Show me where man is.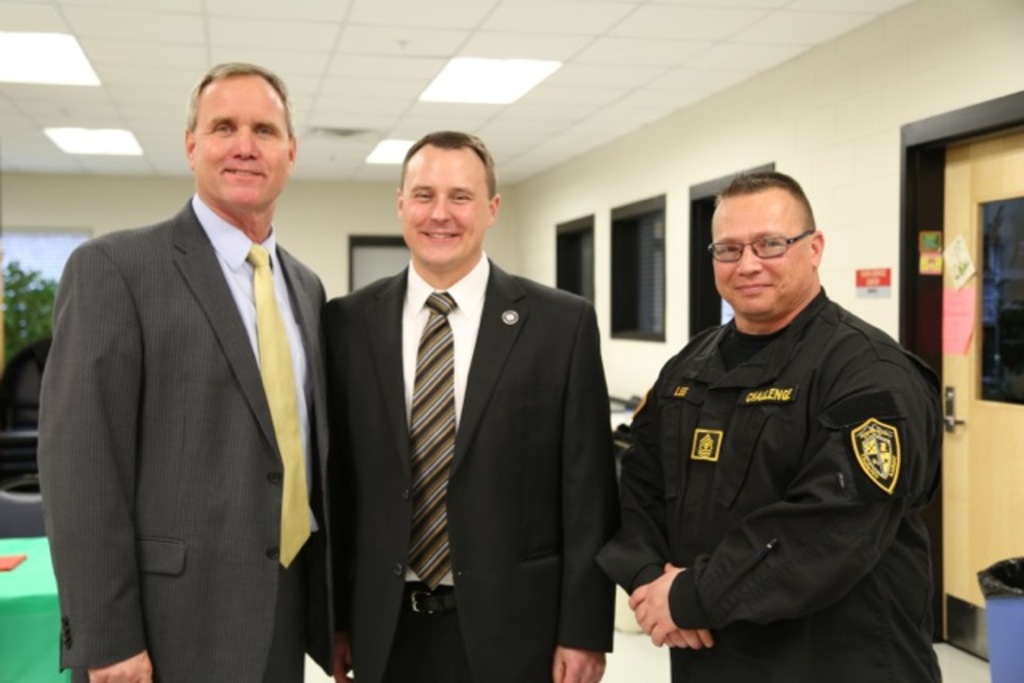
man is at {"x1": 34, "y1": 59, "x2": 334, "y2": 681}.
